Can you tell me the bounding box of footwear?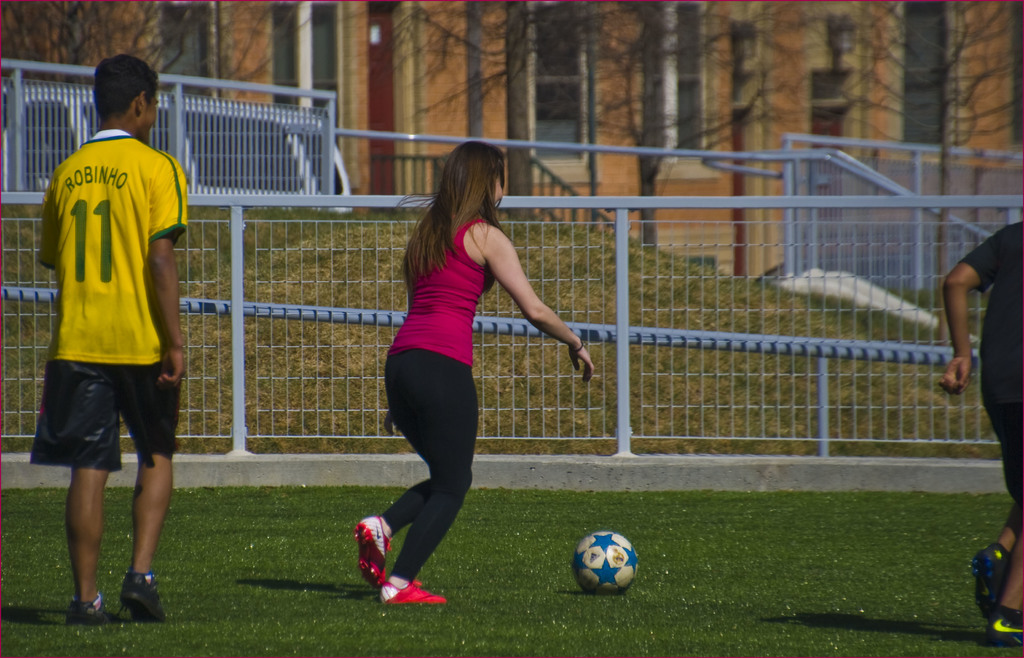
(x1=118, y1=572, x2=169, y2=623).
